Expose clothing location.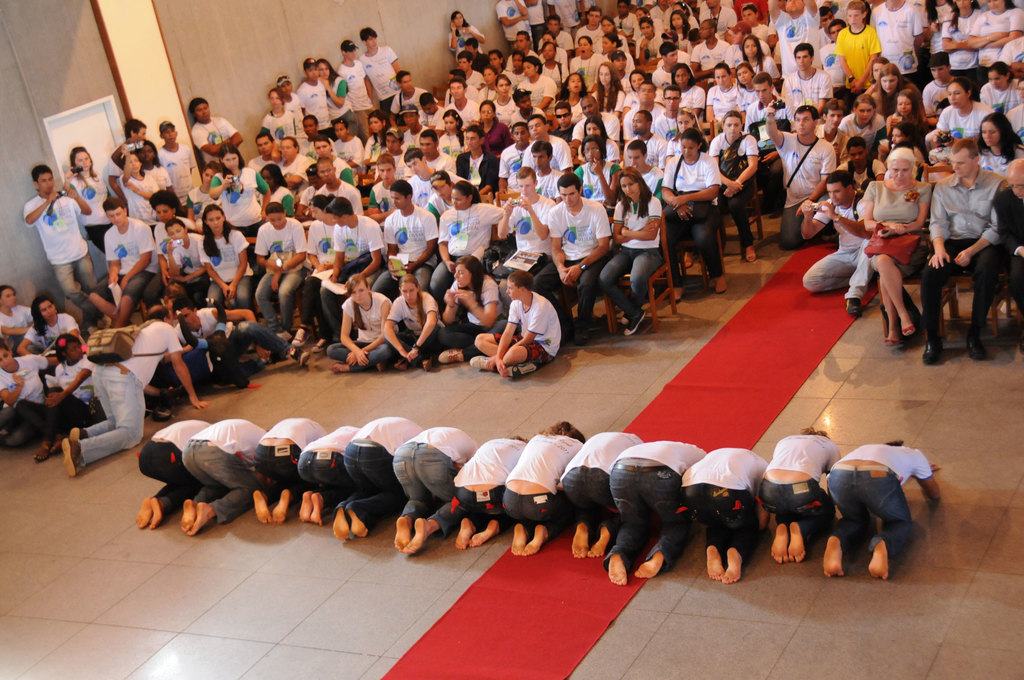
Exposed at [381,206,437,298].
